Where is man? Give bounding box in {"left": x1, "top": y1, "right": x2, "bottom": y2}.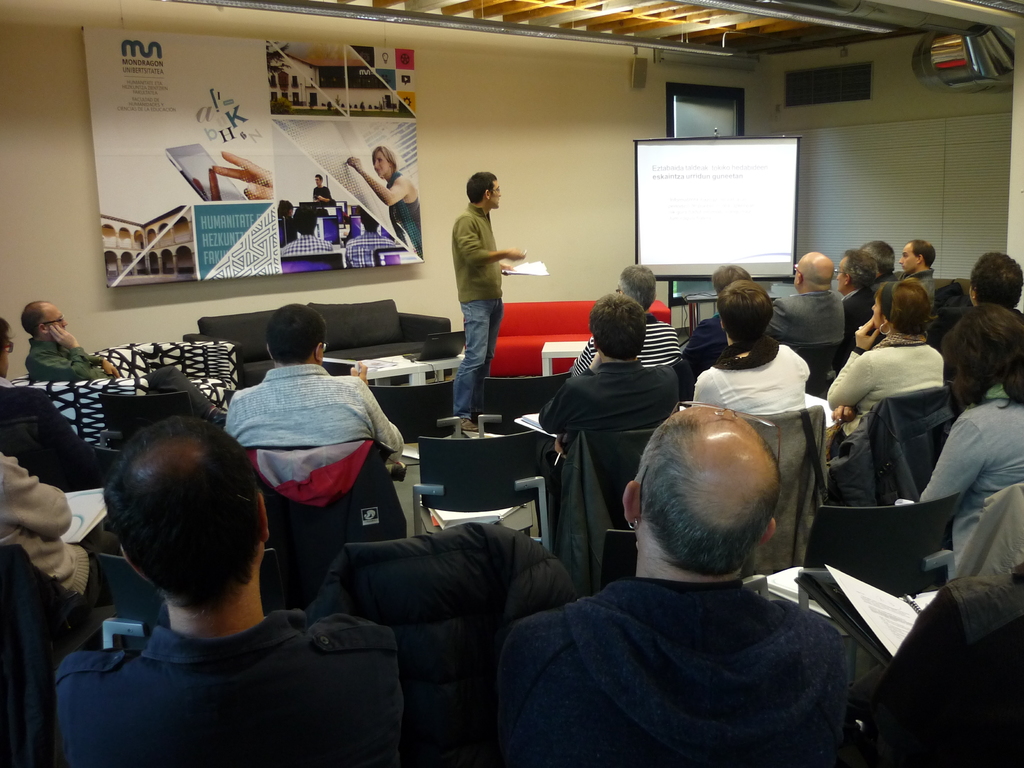
{"left": 767, "top": 252, "right": 845, "bottom": 342}.
